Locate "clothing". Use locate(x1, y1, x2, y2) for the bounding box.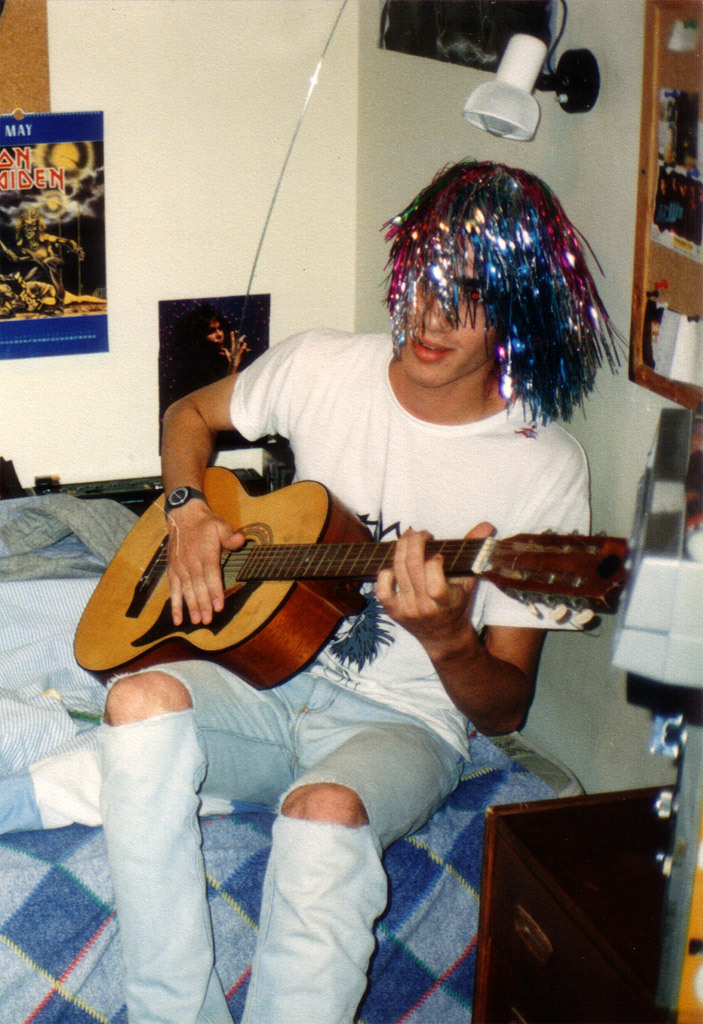
locate(106, 656, 471, 856).
